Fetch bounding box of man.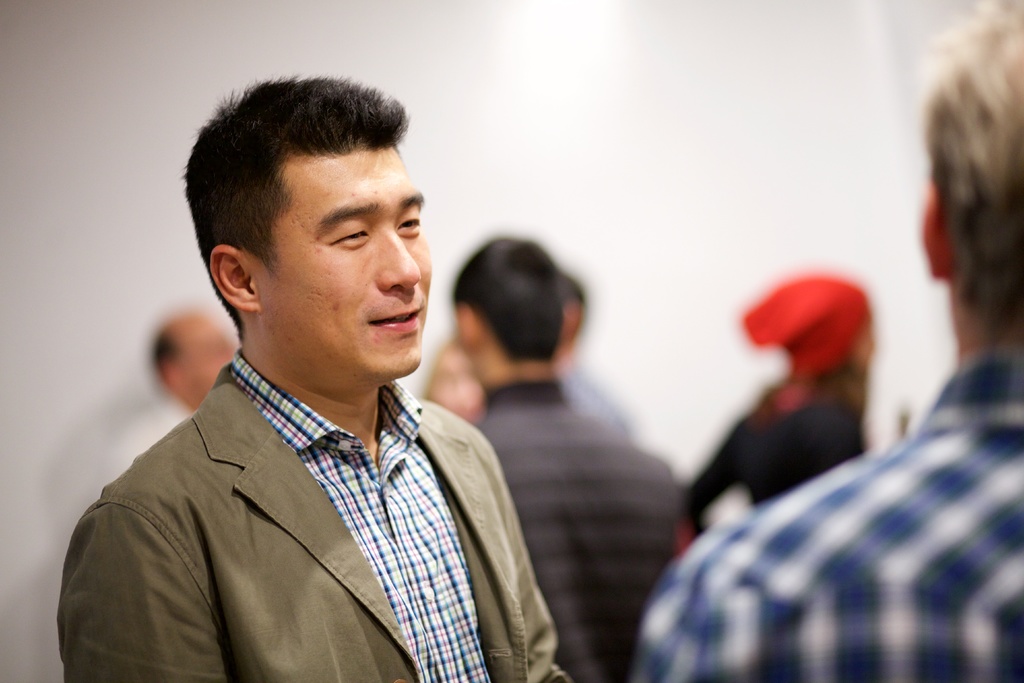
Bbox: pyautogui.locateOnScreen(54, 95, 596, 673).
